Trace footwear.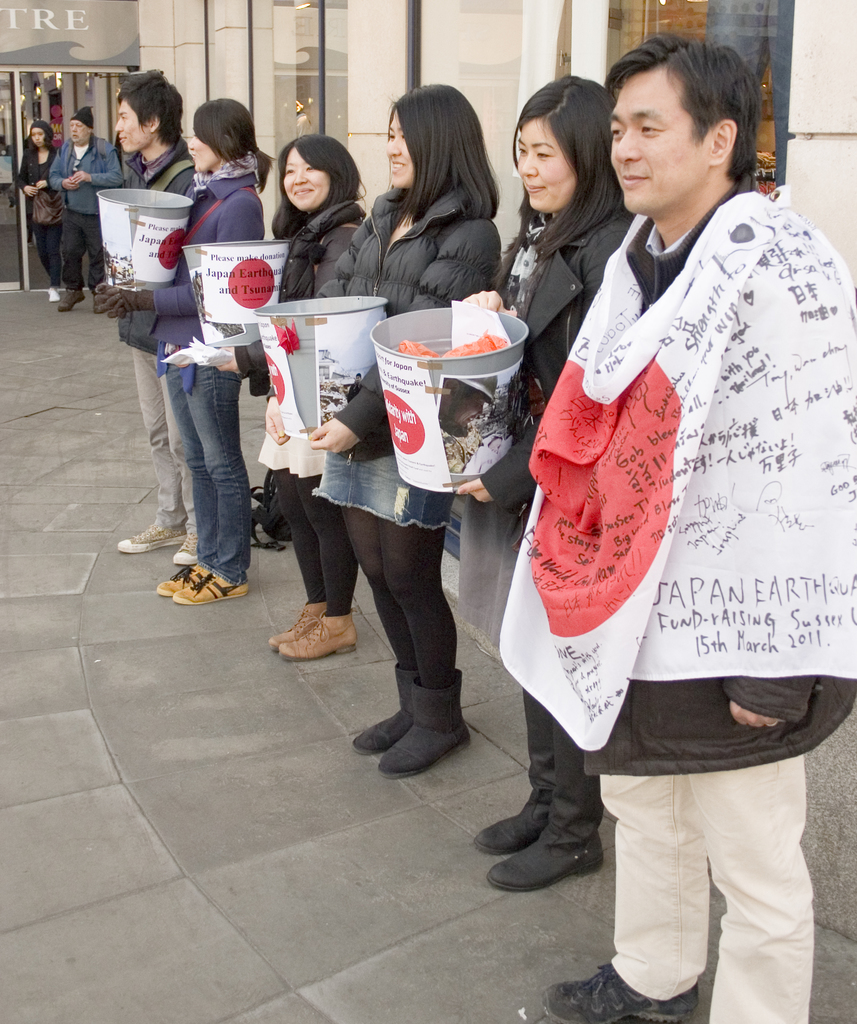
Traced to pyautogui.locateOnScreen(468, 791, 550, 851).
